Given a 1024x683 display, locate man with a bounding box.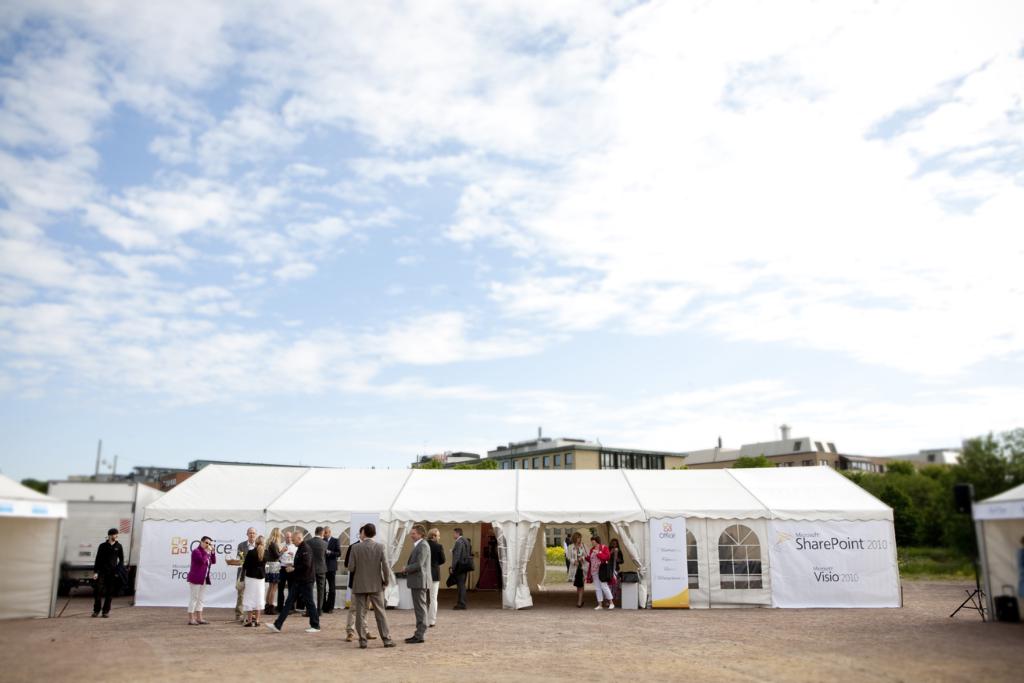
Located: l=94, t=525, r=127, b=617.
